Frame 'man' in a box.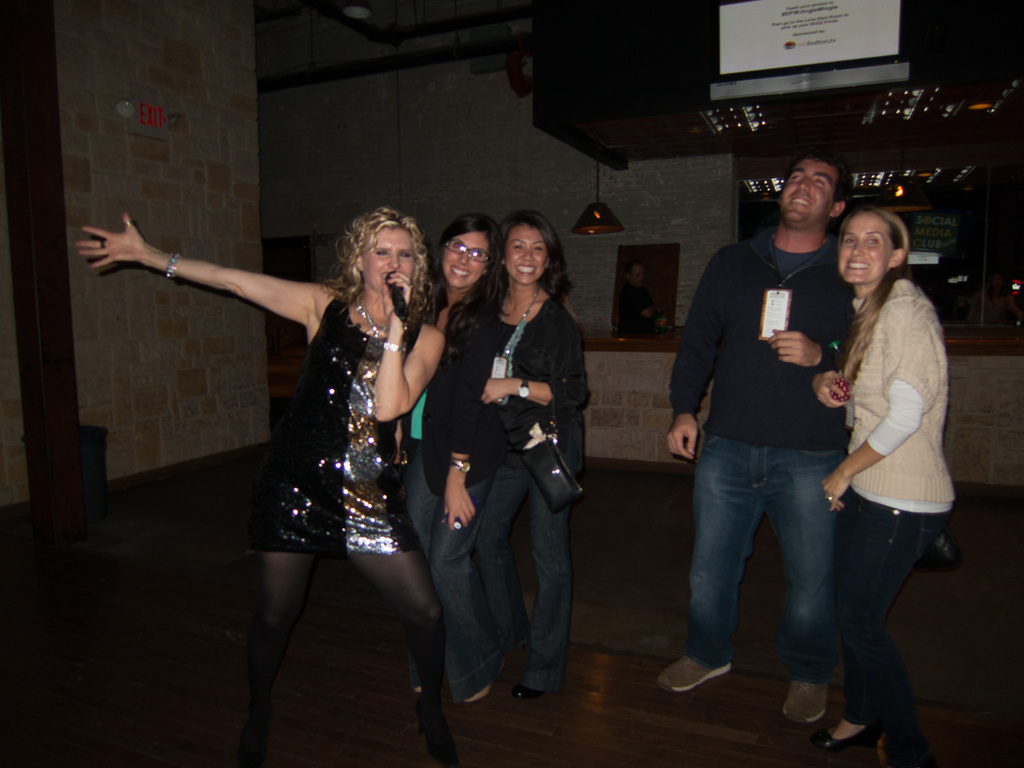
647,143,858,729.
